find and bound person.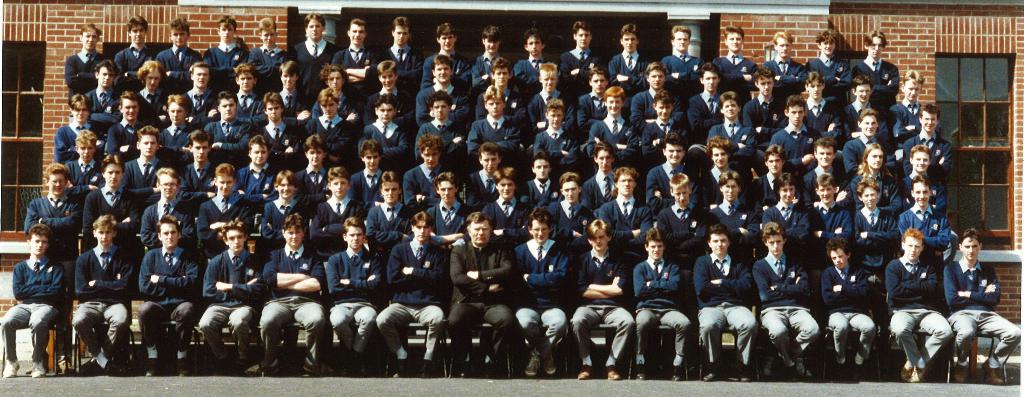
Bound: (662,24,706,97).
